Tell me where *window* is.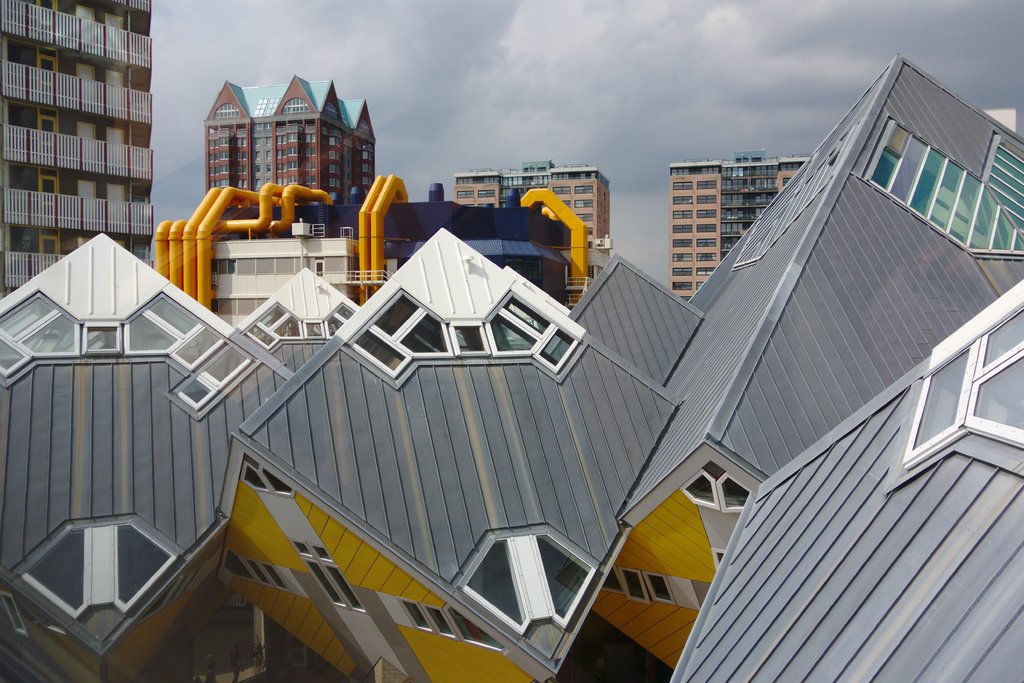
*window* is at x1=695, y1=222, x2=717, y2=231.
